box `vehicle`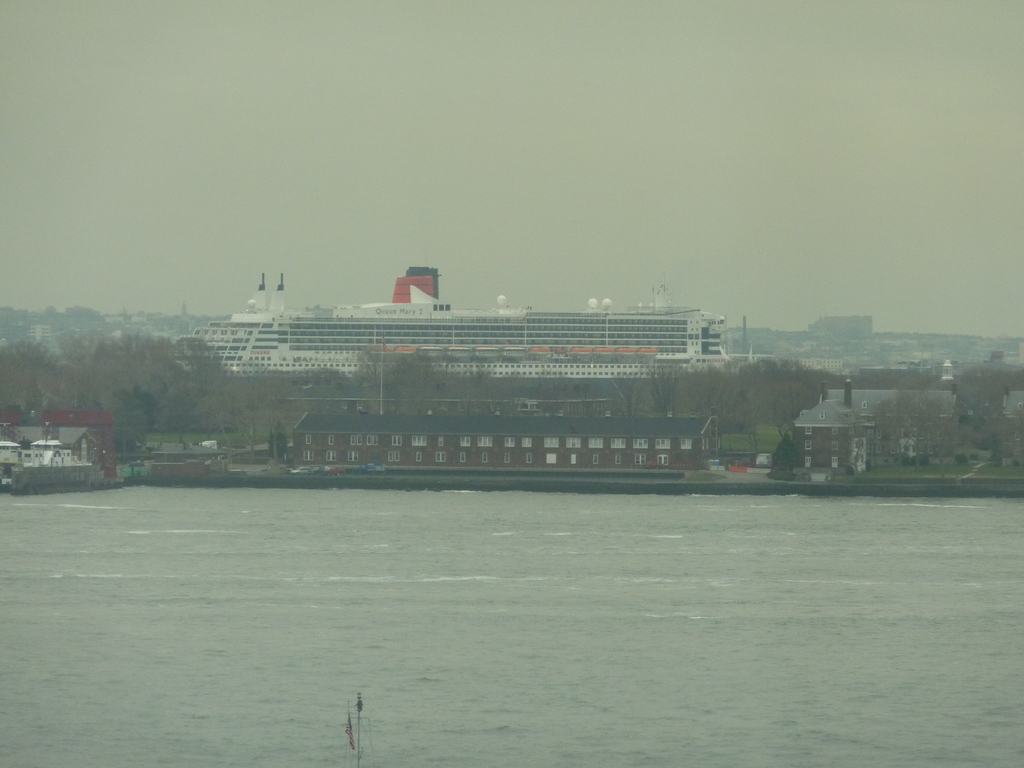
[x1=0, y1=420, x2=120, y2=492]
